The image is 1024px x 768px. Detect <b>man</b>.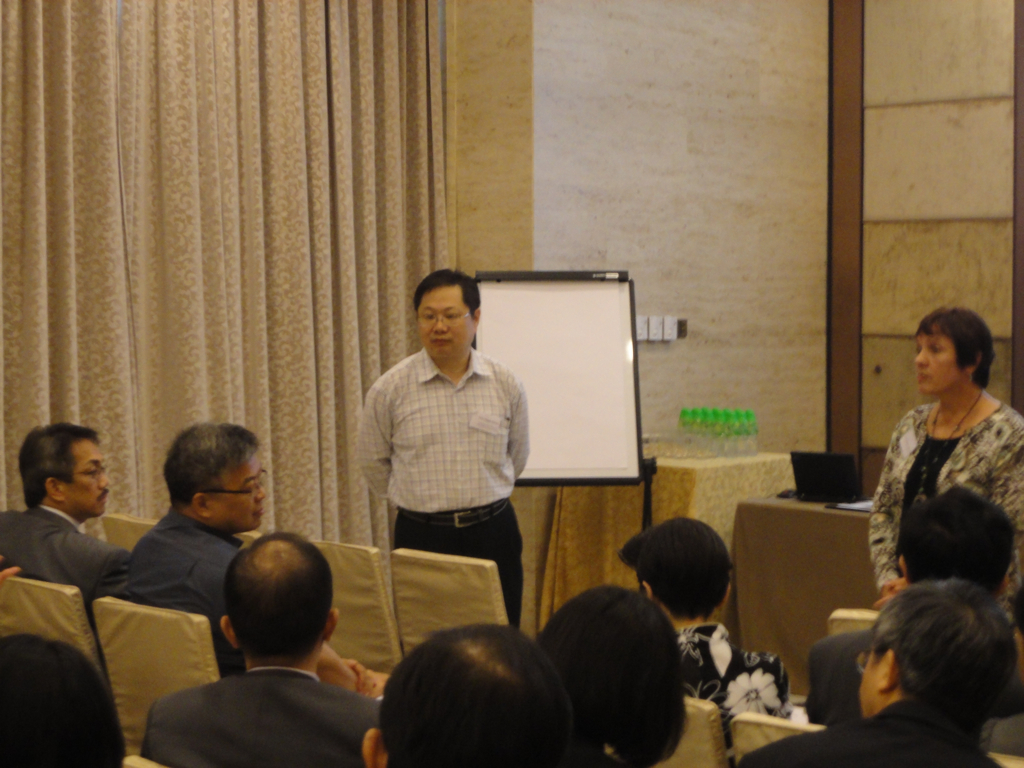
Detection: [x1=124, y1=419, x2=393, y2=696].
